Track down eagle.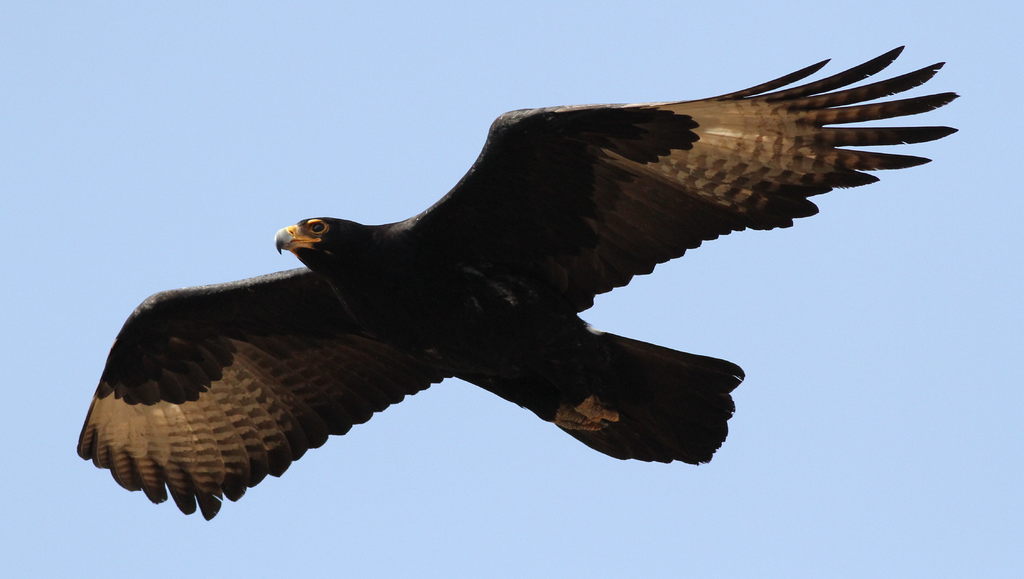
Tracked to bbox(77, 44, 962, 521).
